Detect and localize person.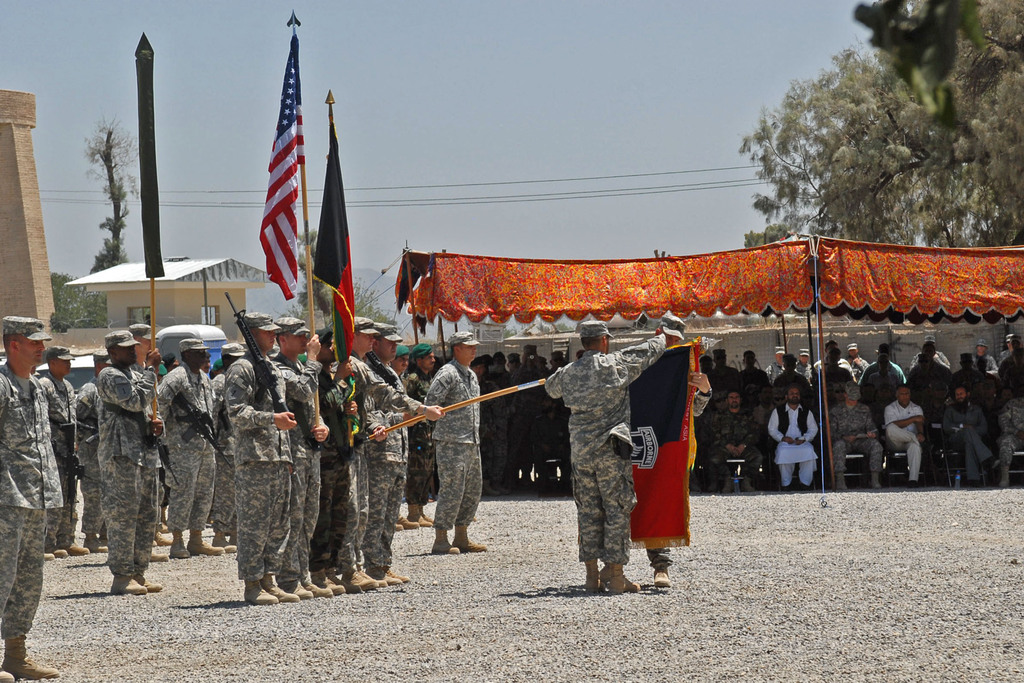
Localized at rect(348, 315, 447, 597).
